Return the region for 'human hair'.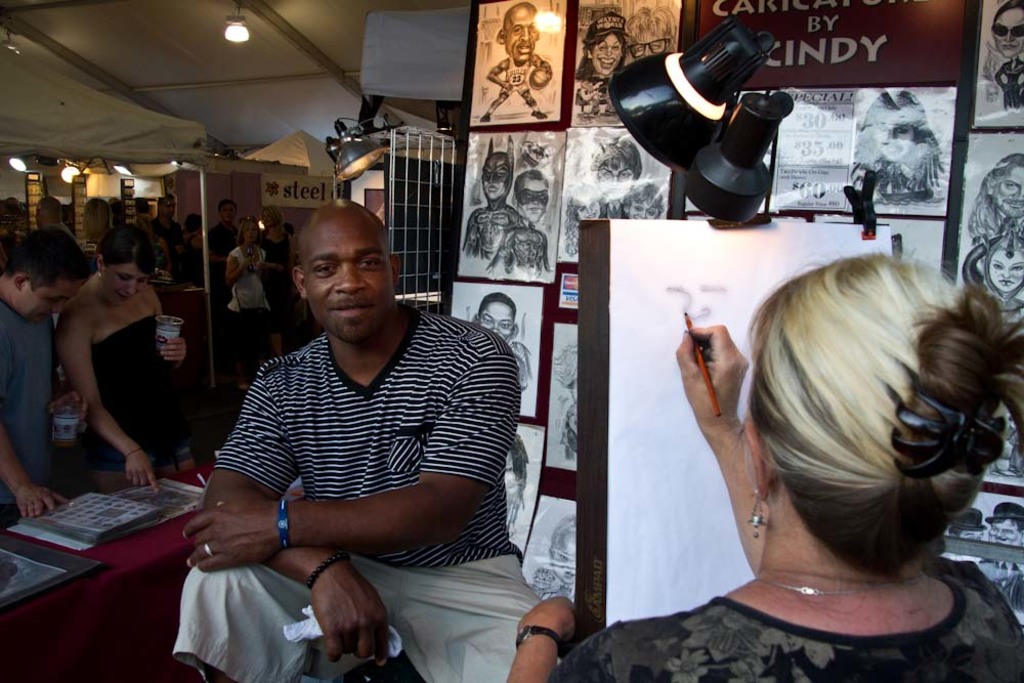
(left=853, top=91, right=943, bottom=184).
